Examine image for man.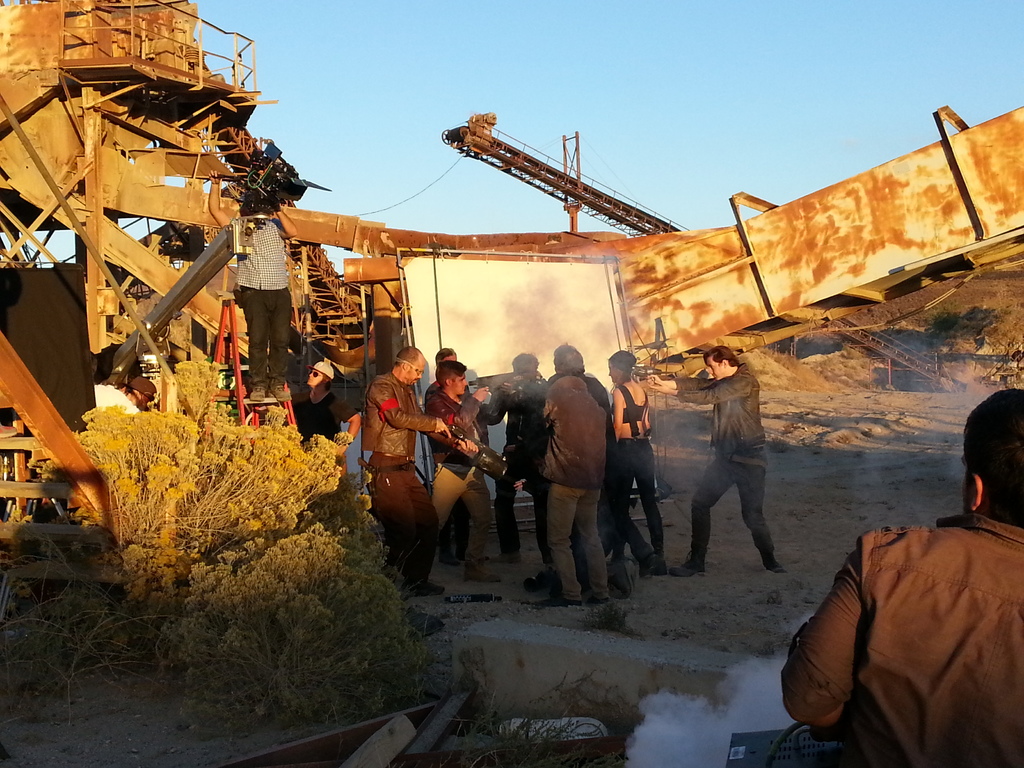
Examination result: rect(351, 348, 449, 592).
